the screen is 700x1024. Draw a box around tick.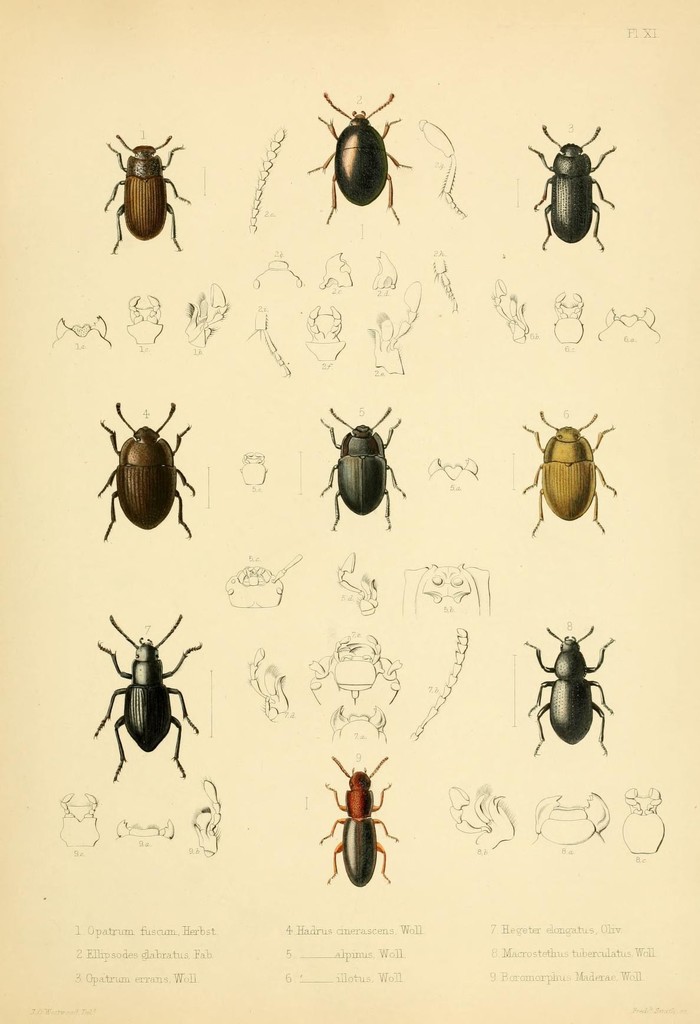
<region>304, 90, 414, 225</region>.
